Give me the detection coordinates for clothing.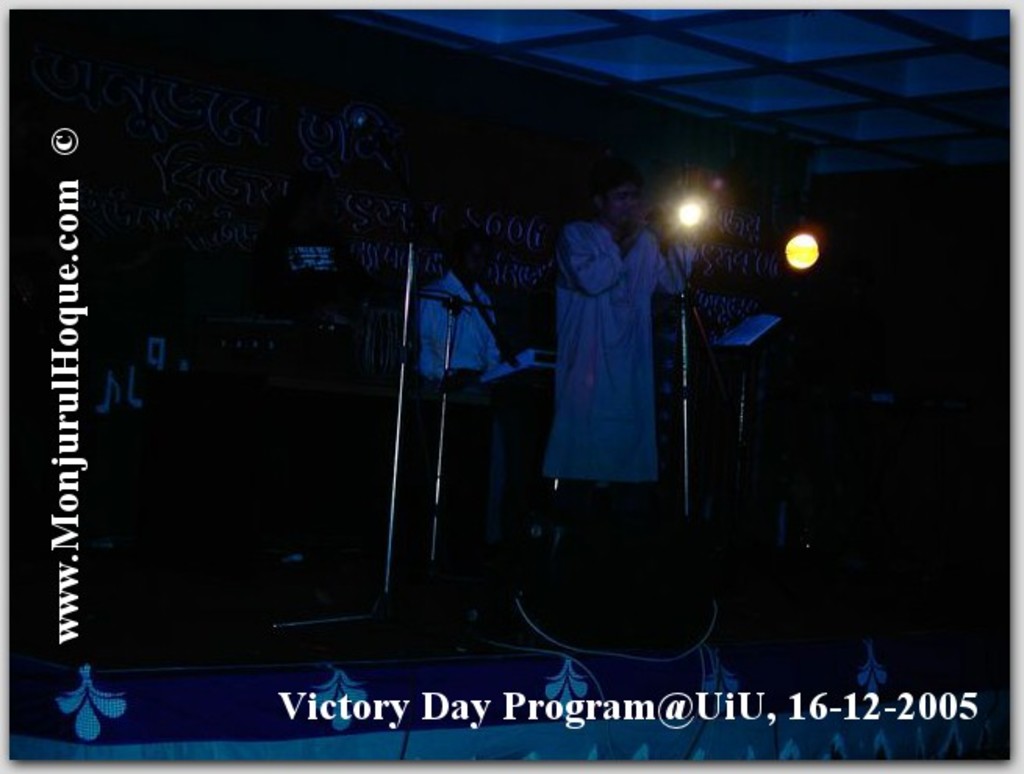
x1=522 y1=166 x2=694 y2=563.
